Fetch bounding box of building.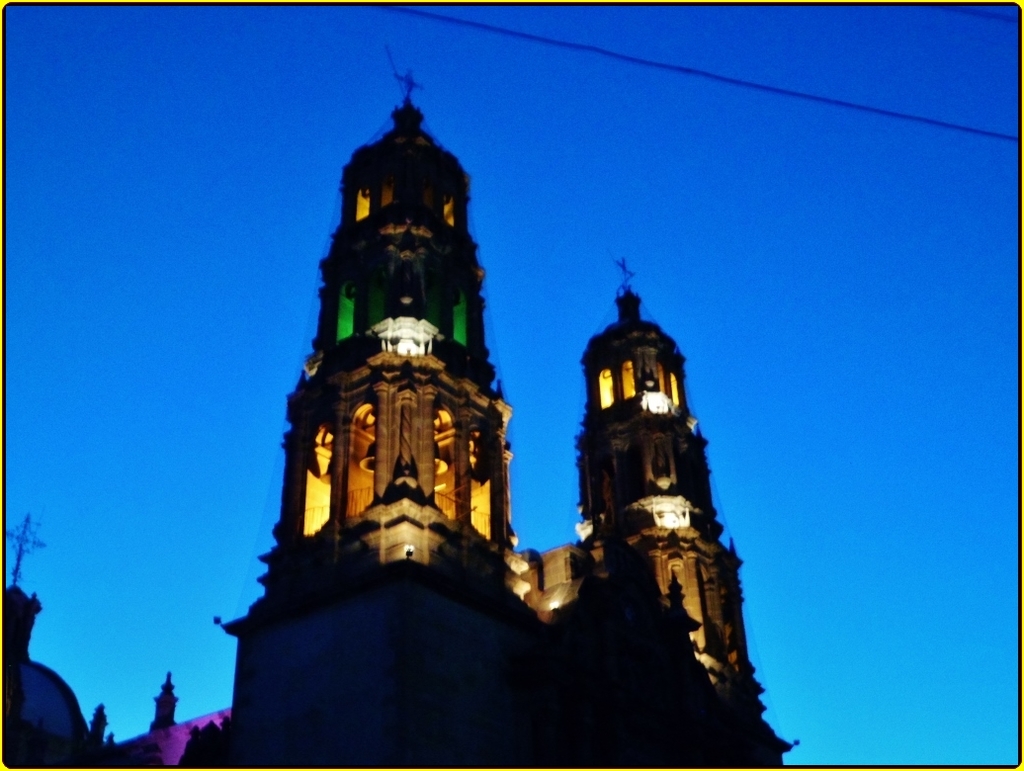
Bbox: [168, 109, 796, 768].
